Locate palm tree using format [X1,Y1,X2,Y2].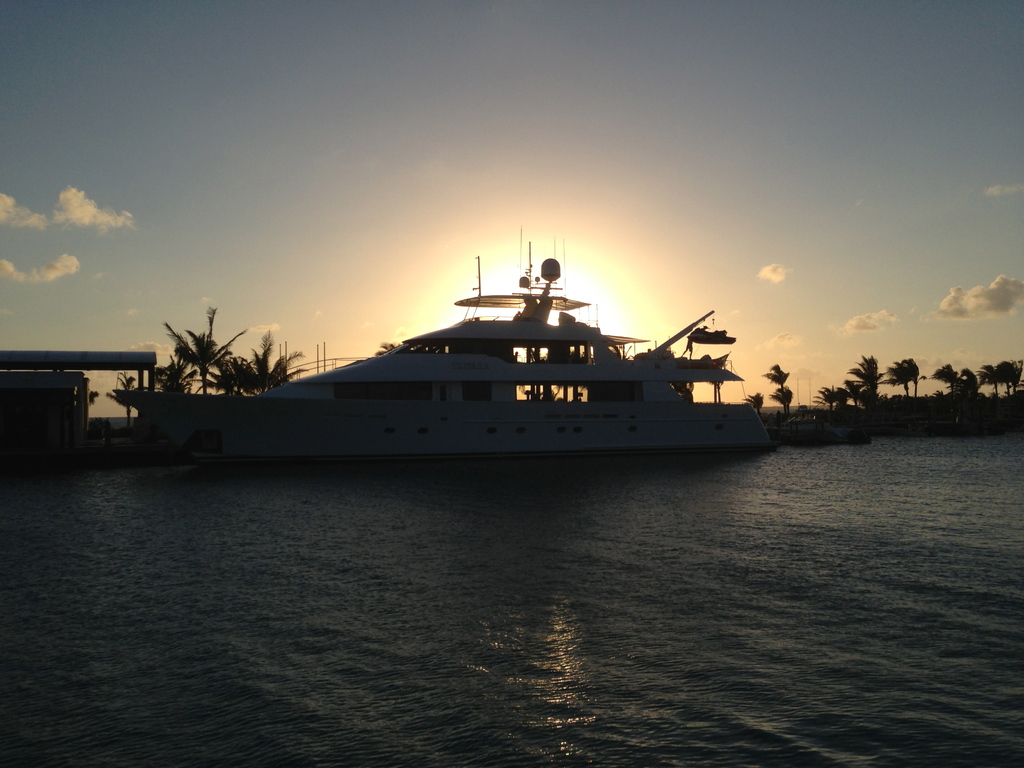
[159,315,251,399].
